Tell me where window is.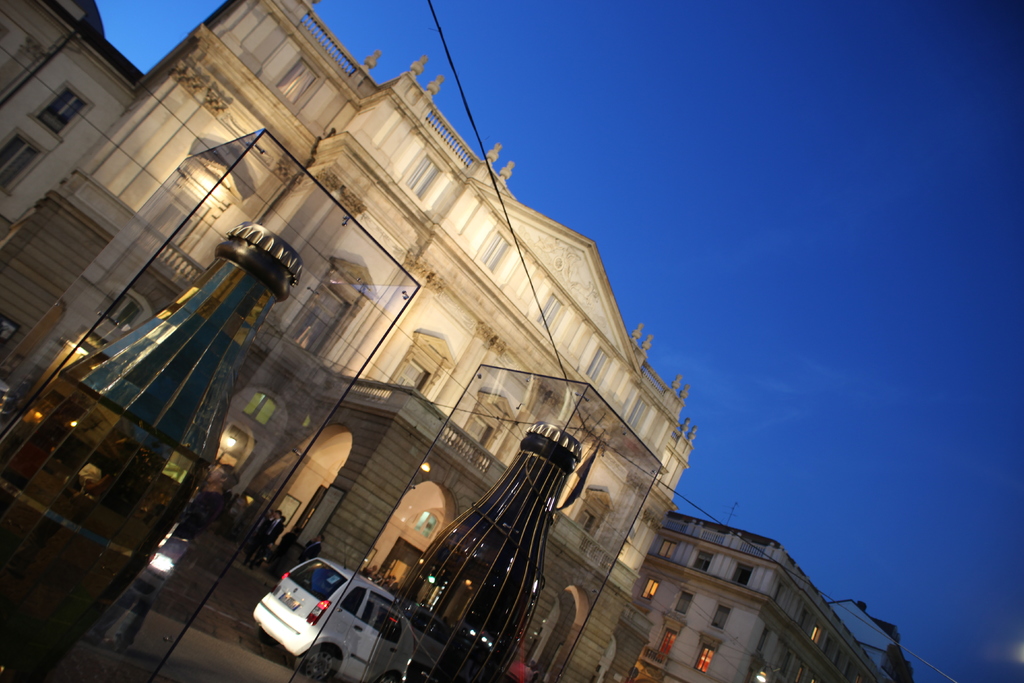
window is at (x1=657, y1=630, x2=676, y2=656).
